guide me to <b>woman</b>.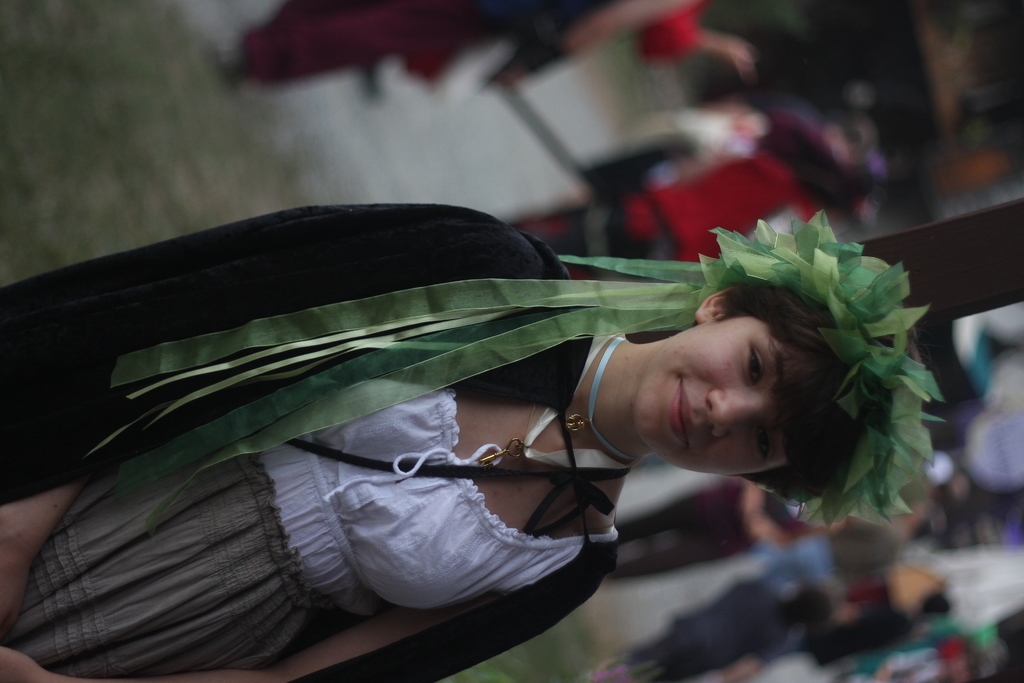
Guidance: (left=0, top=176, right=954, bottom=659).
